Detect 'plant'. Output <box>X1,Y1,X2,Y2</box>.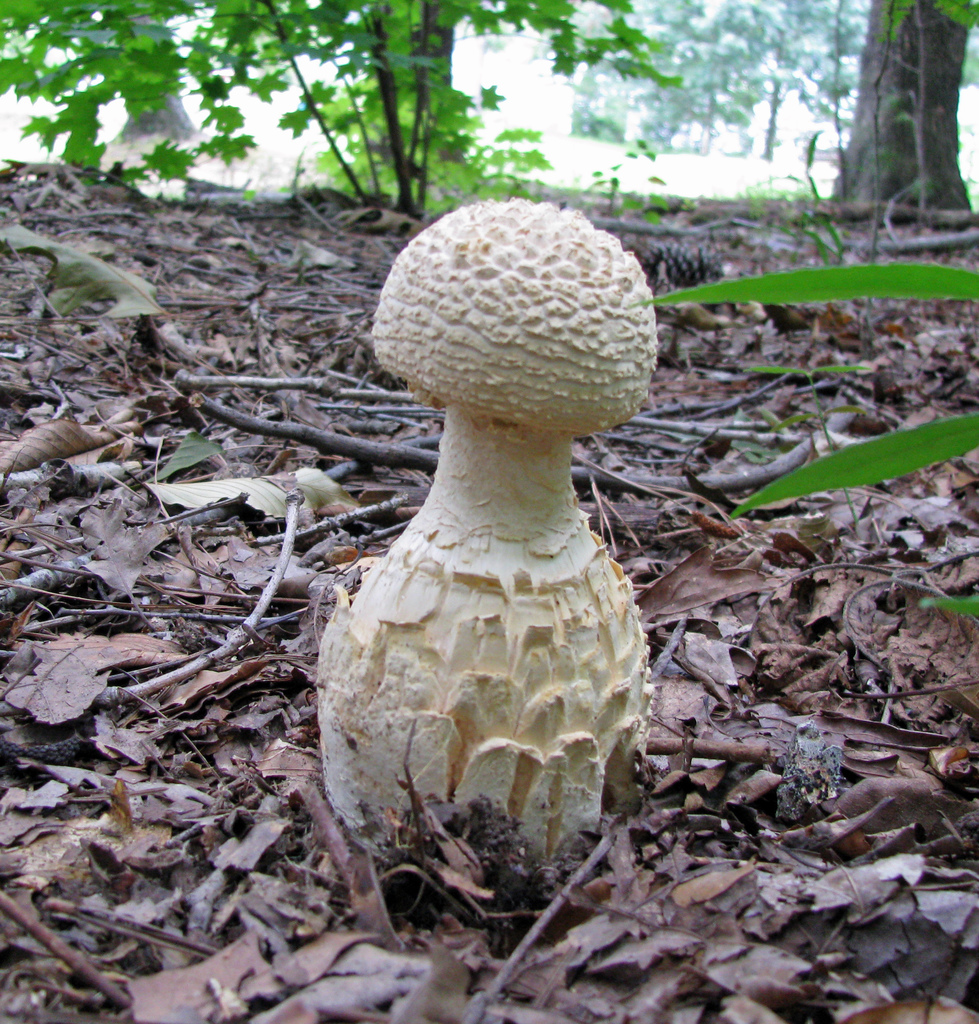
<box>616,262,978,638</box>.
